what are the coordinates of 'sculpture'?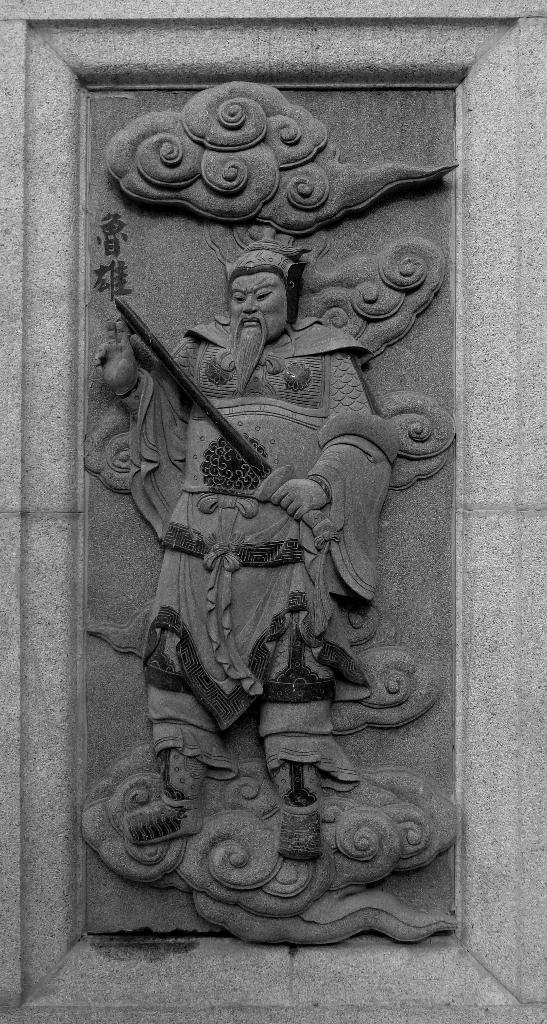
detection(89, 236, 453, 908).
